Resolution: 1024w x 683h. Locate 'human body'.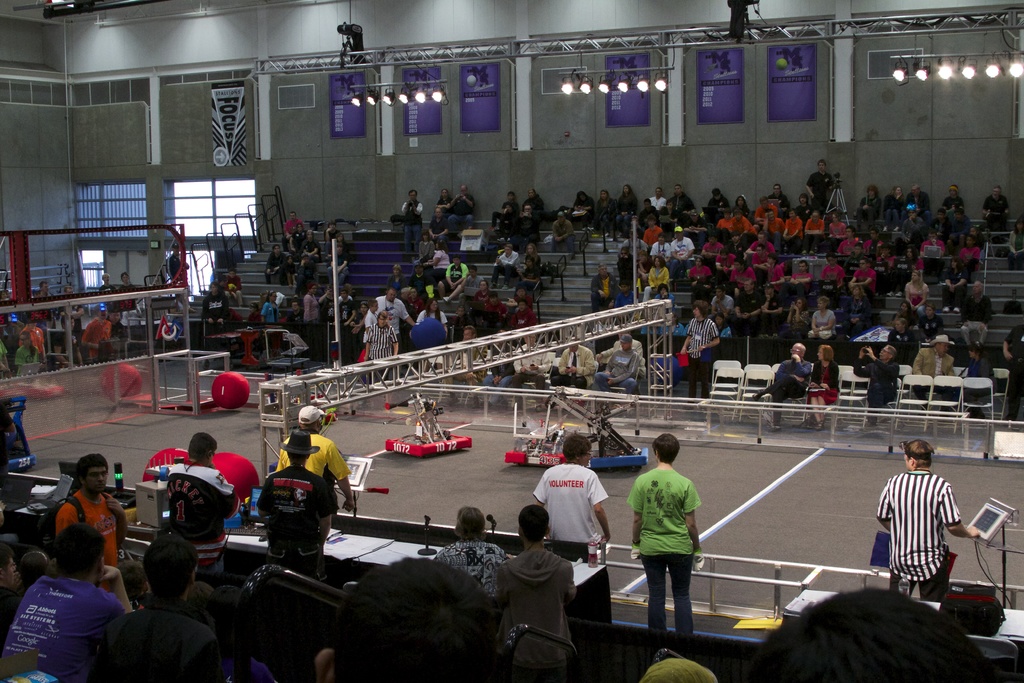
region(449, 310, 467, 339).
